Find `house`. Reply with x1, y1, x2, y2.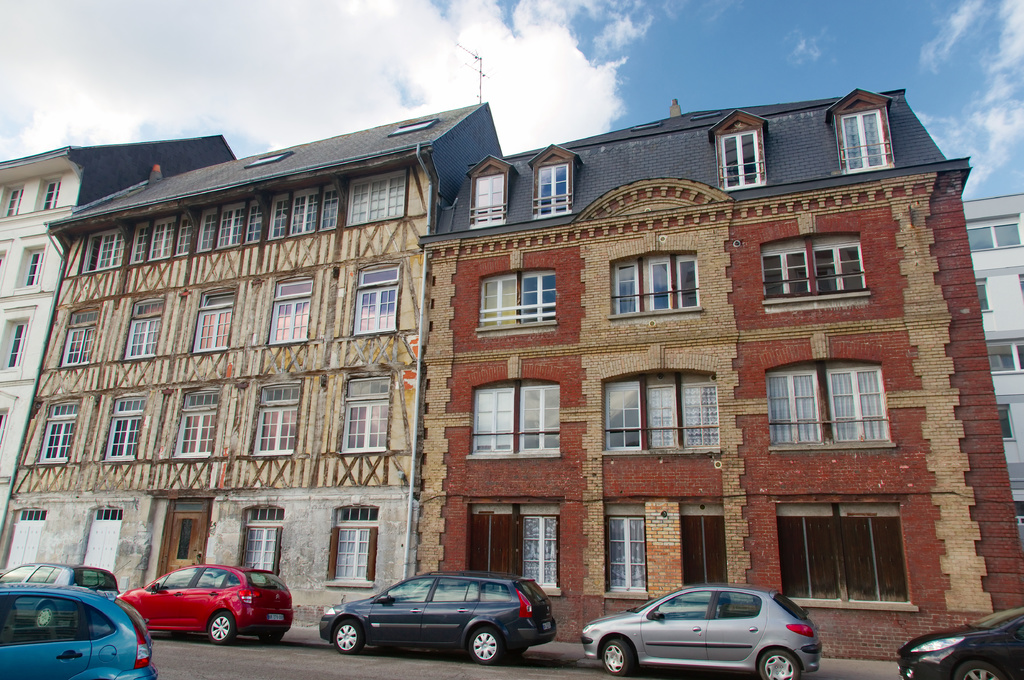
0, 134, 232, 542.
